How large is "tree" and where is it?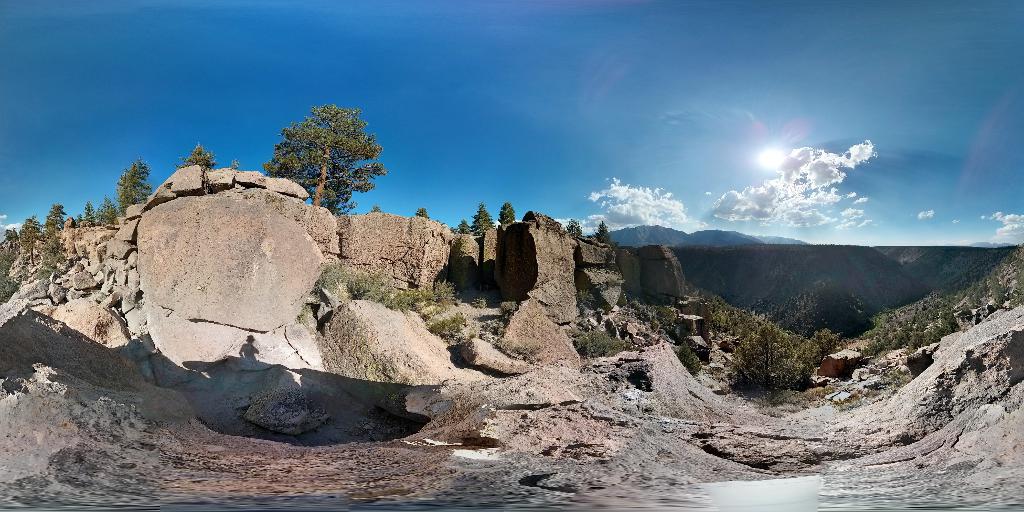
Bounding box: region(677, 339, 701, 380).
